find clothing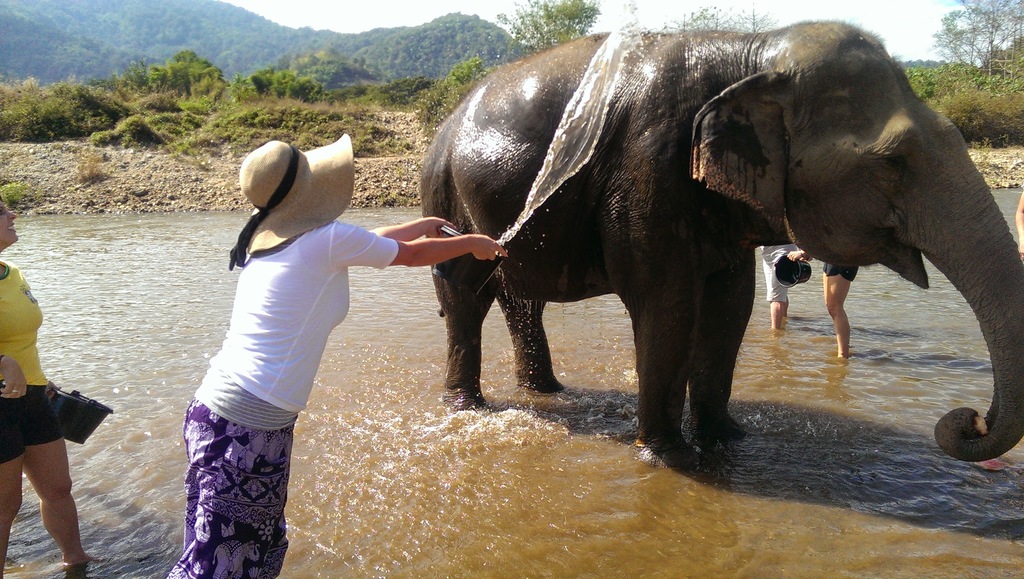
left=0, top=250, right=124, bottom=469
